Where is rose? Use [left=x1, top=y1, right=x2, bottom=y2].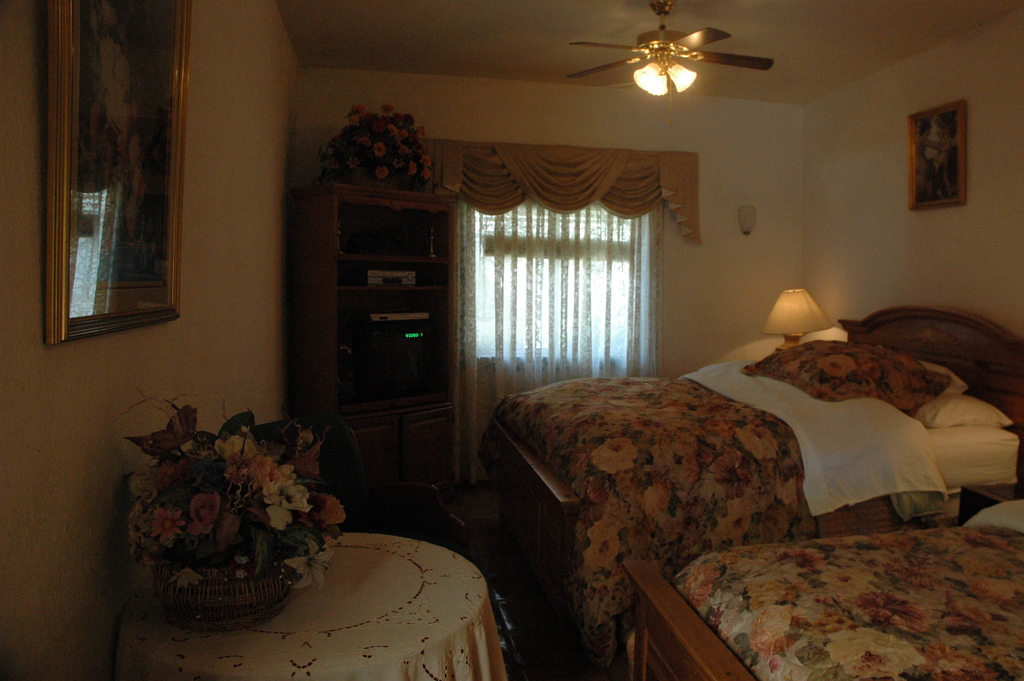
[left=130, top=465, right=160, bottom=501].
